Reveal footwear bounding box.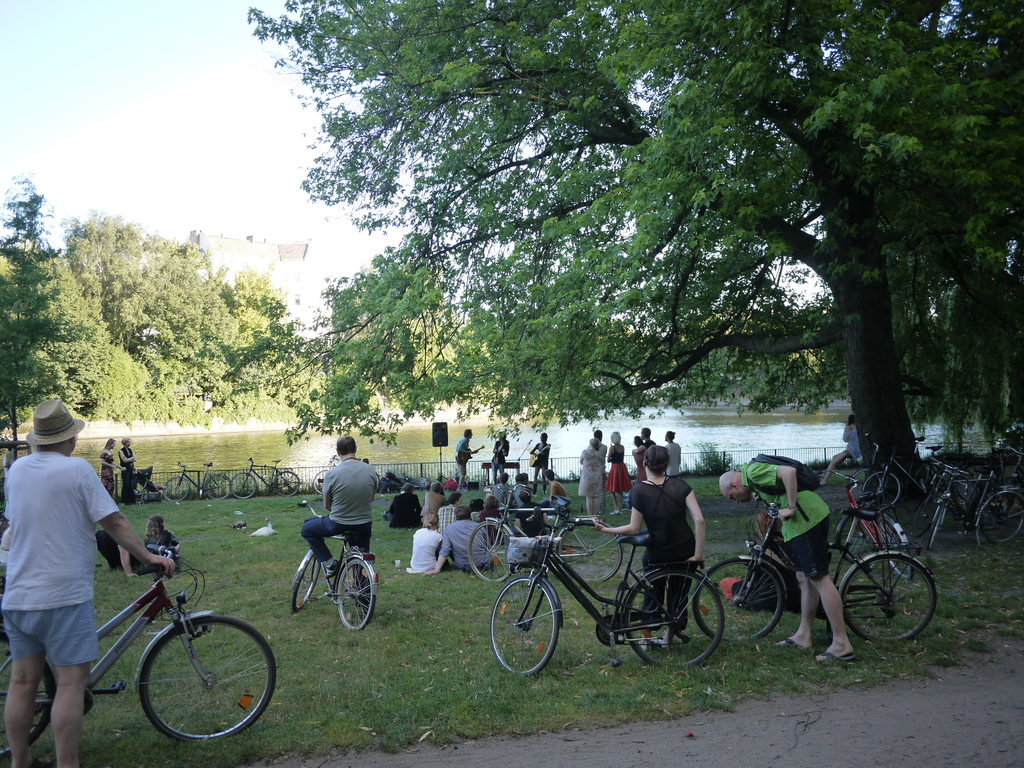
Revealed: [x1=618, y1=511, x2=625, y2=517].
